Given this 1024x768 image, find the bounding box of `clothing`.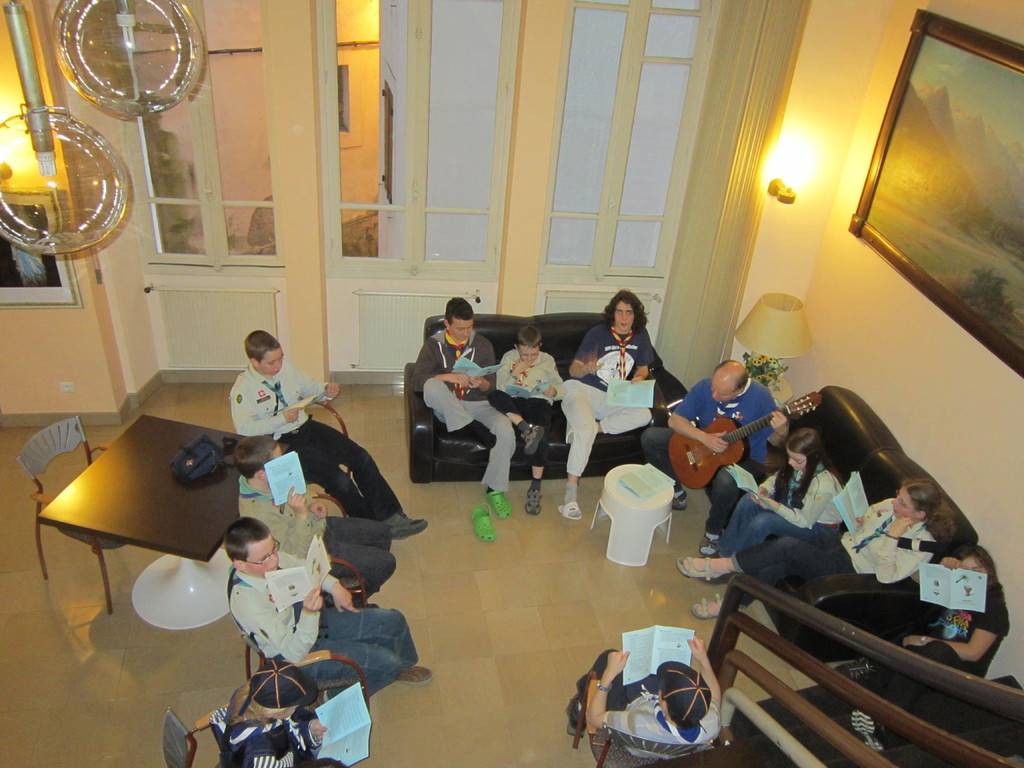
locate(559, 324, 653, 473).
